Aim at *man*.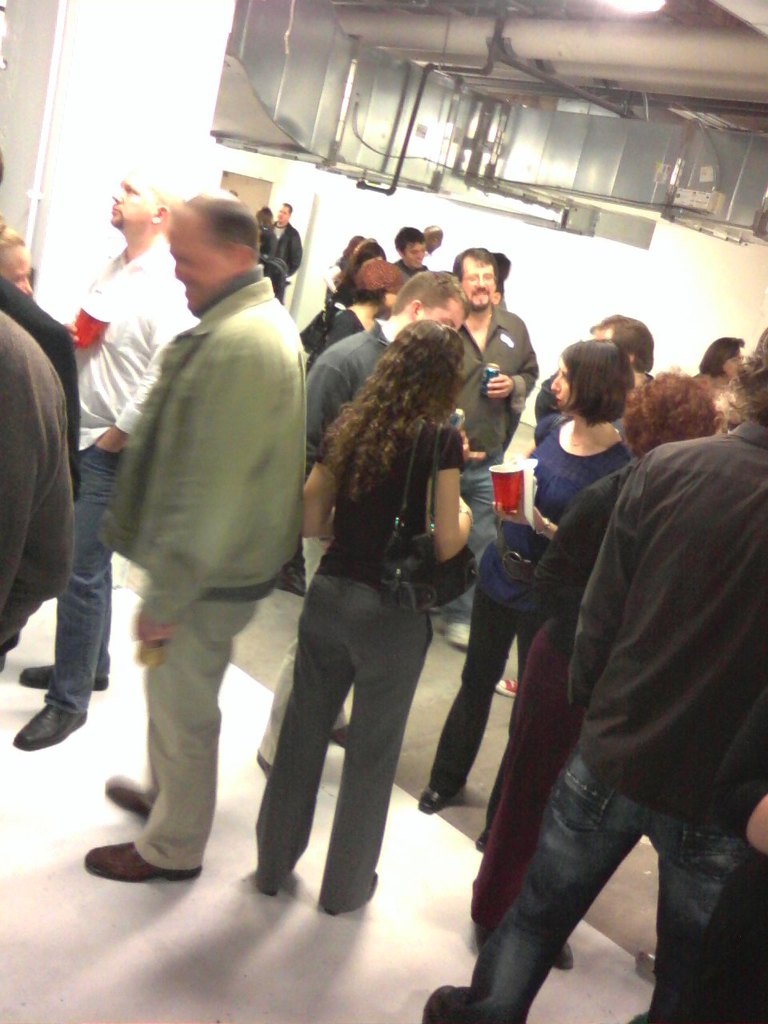
Aimed at Rect(11, 166, 182, 750).
